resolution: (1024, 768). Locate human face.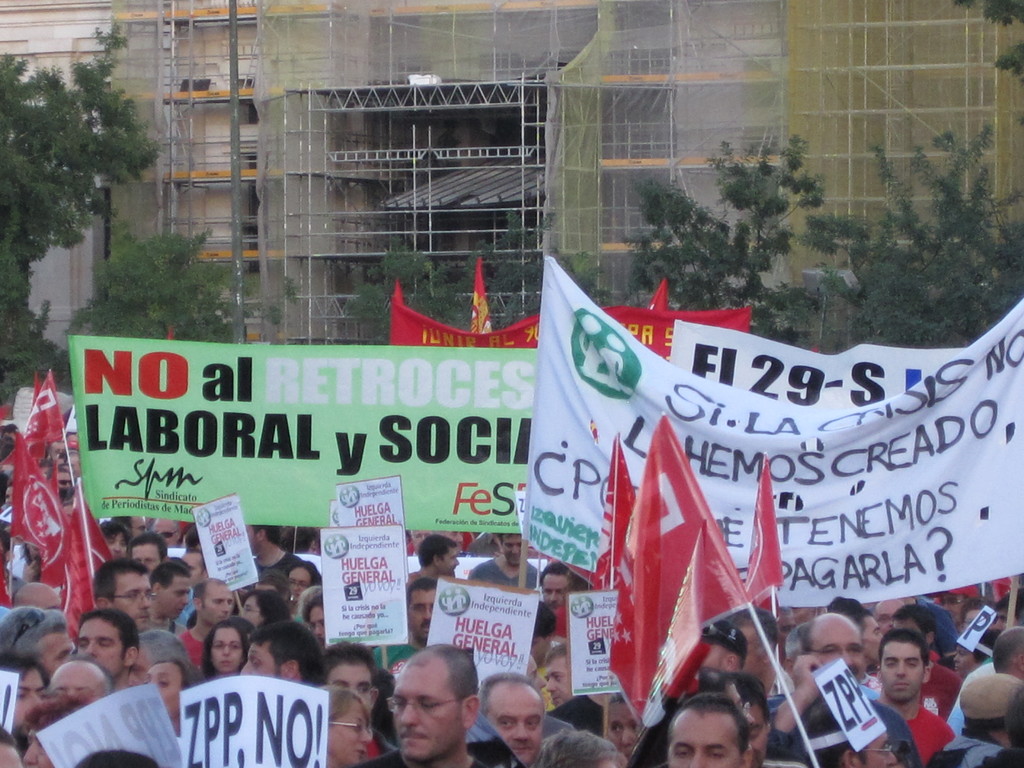
region(159, 579, 188, 620).
